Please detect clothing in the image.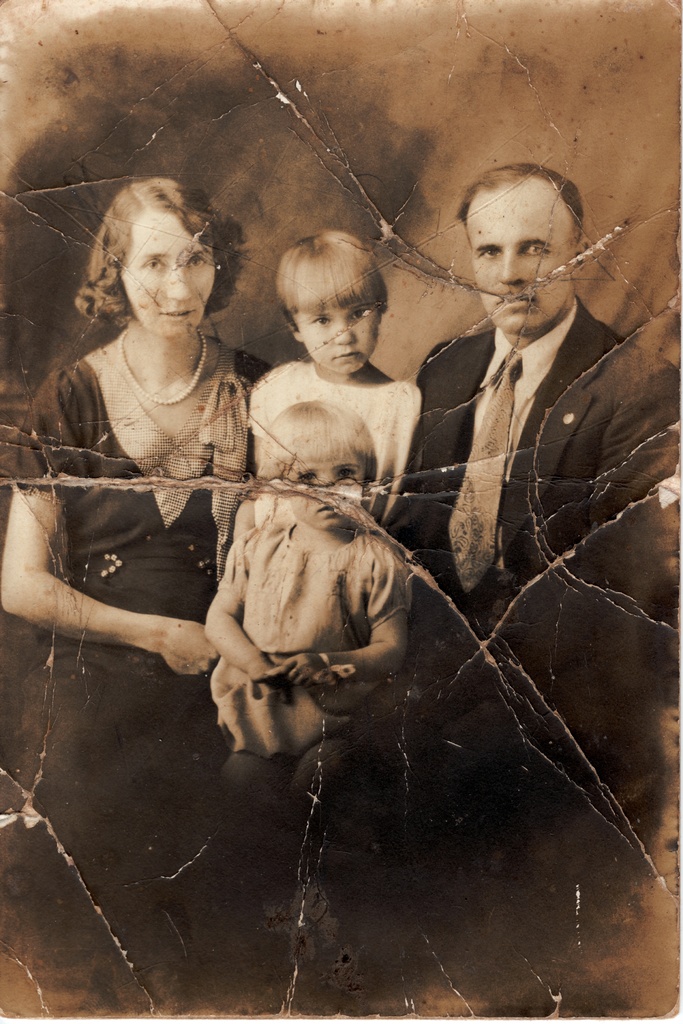
Rect(205, 505, 410, 771).
